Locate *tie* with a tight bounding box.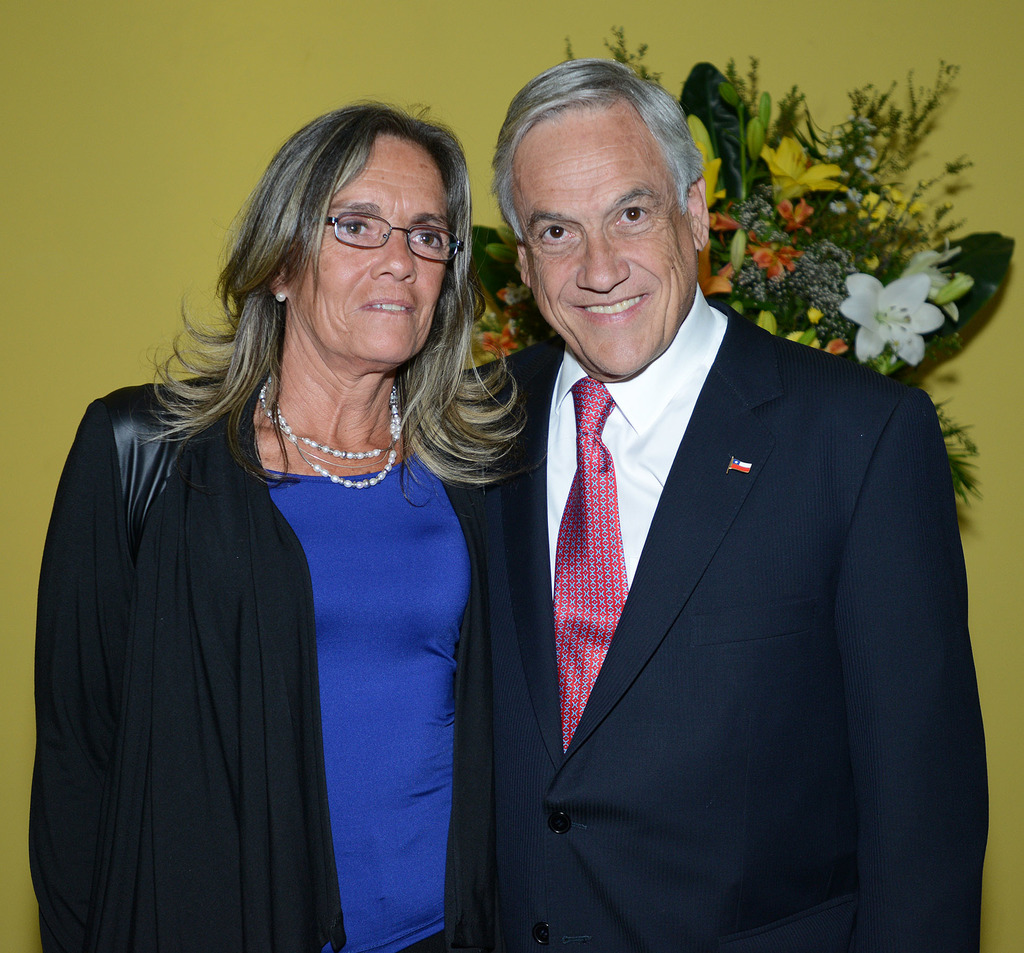
rect(550, 377, 632, 755).
